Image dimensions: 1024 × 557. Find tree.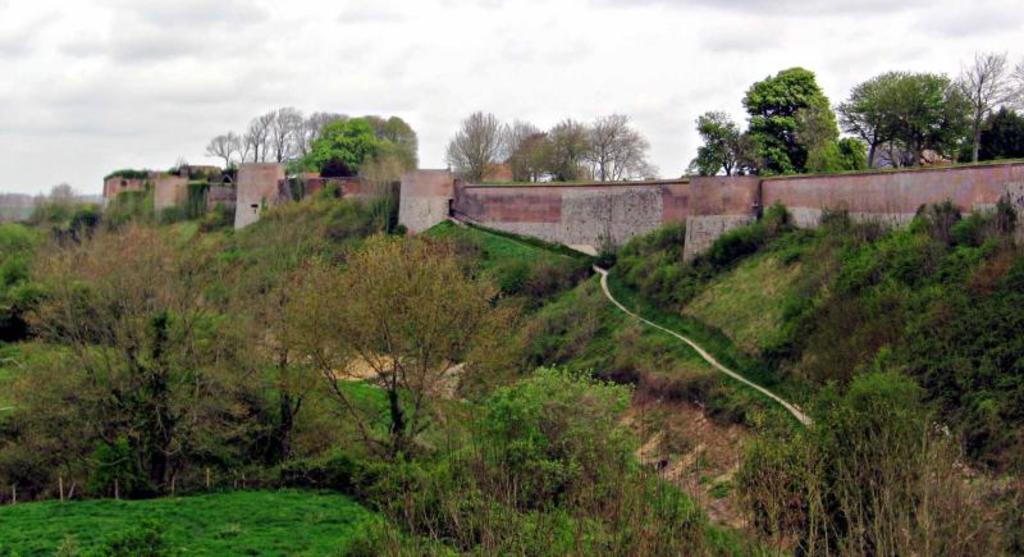
{"x1": 51, "y1": 181, "x2": 73, "y2": 204}.
